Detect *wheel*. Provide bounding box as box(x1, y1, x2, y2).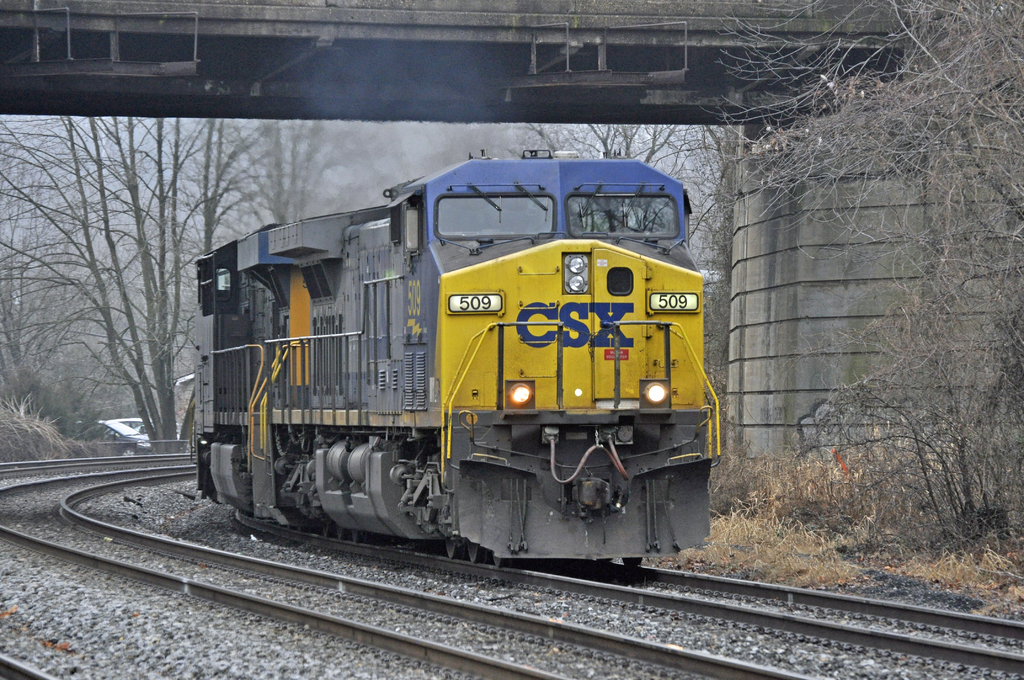
box(346, 526, 358, 547).
